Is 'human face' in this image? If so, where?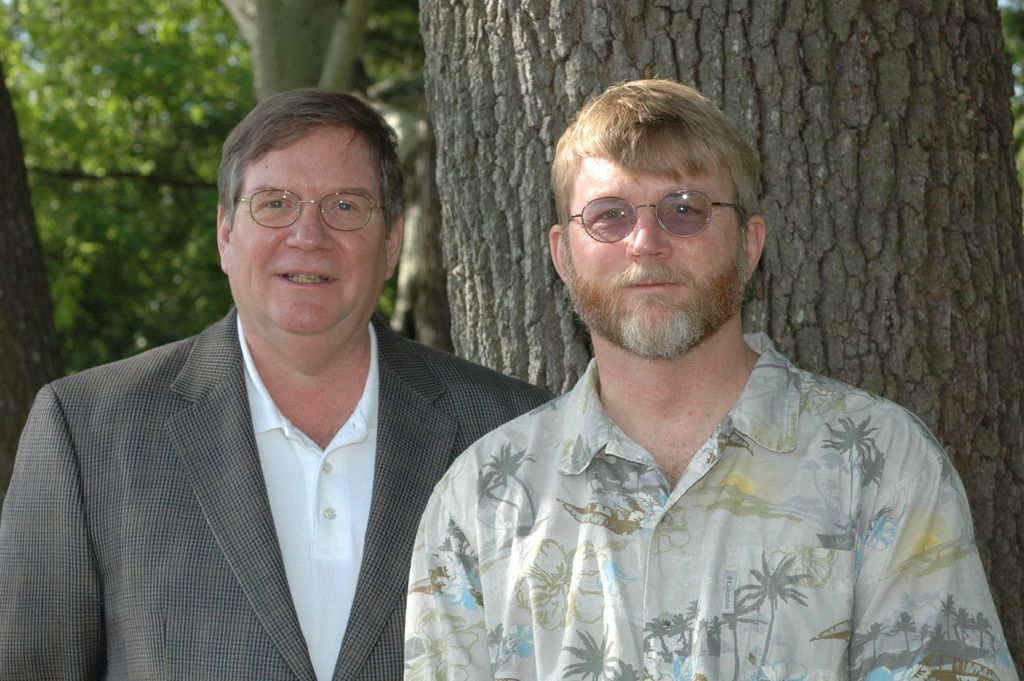
Yes, at bbox(557, 136, 745, 350).
